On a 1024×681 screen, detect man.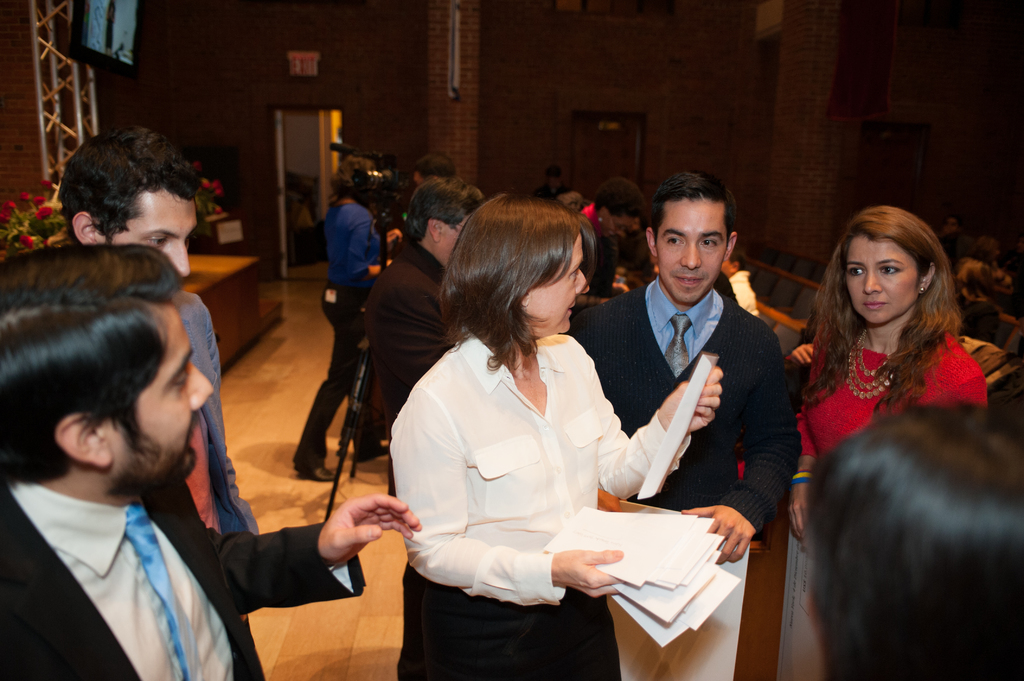
58, 130, 257, 680.
